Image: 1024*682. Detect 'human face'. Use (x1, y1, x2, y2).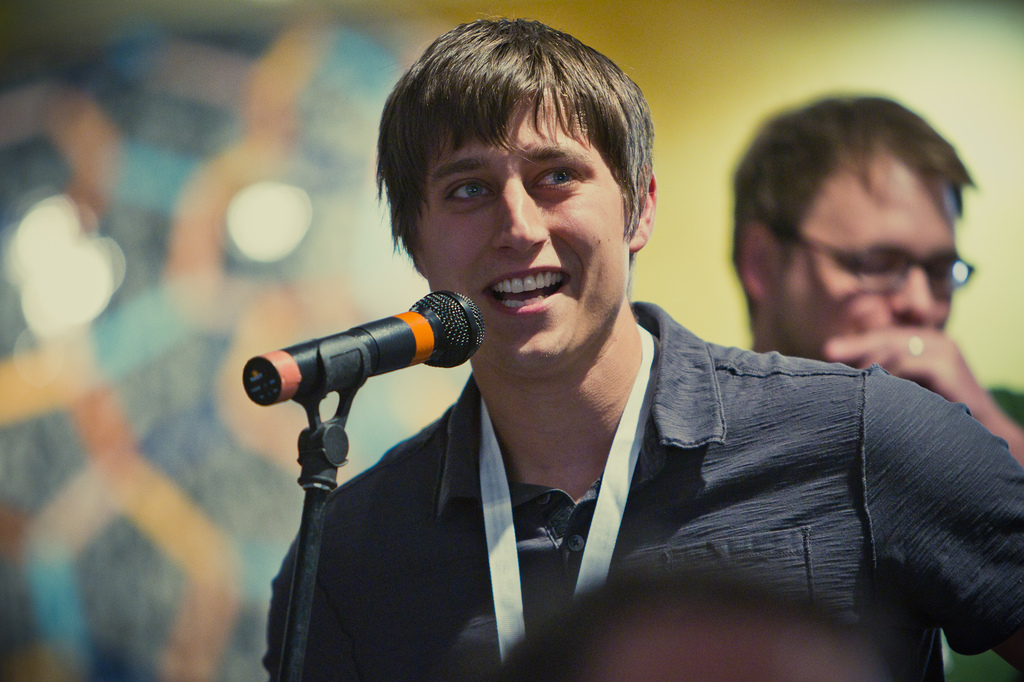
(775, 152, 952, 360).
